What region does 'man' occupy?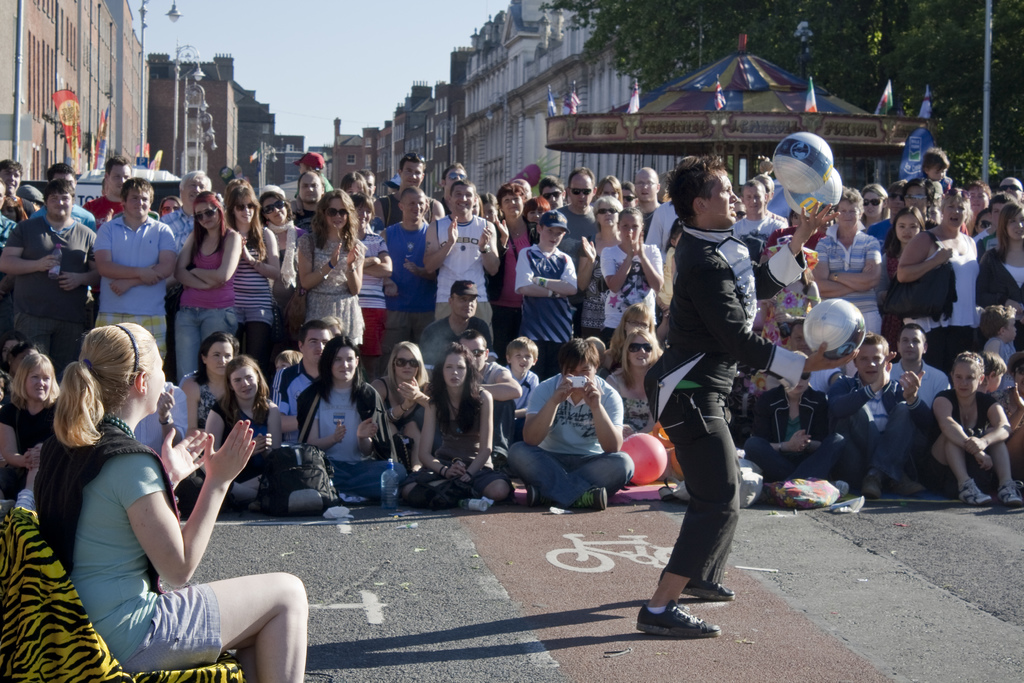
{"x1": 625, "y1": 152, "x2": 867, "y2": 648}.
